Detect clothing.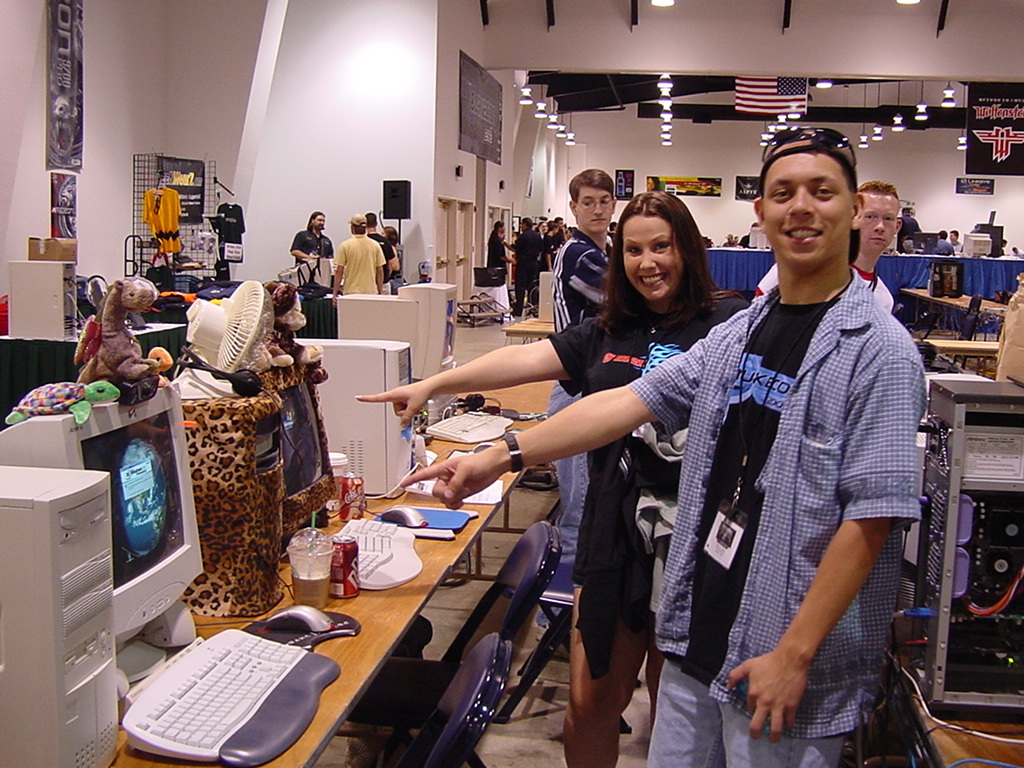
Detected at select_region(947, 239, 963, 255).
